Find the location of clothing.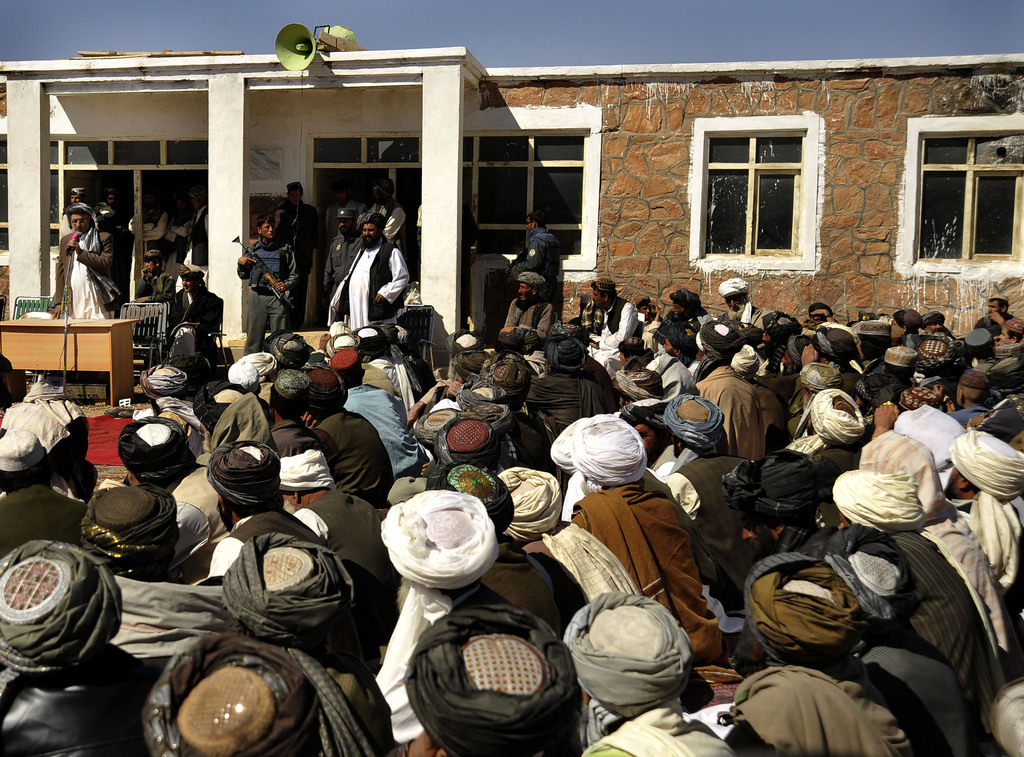
Location: 731/662/924/756.
